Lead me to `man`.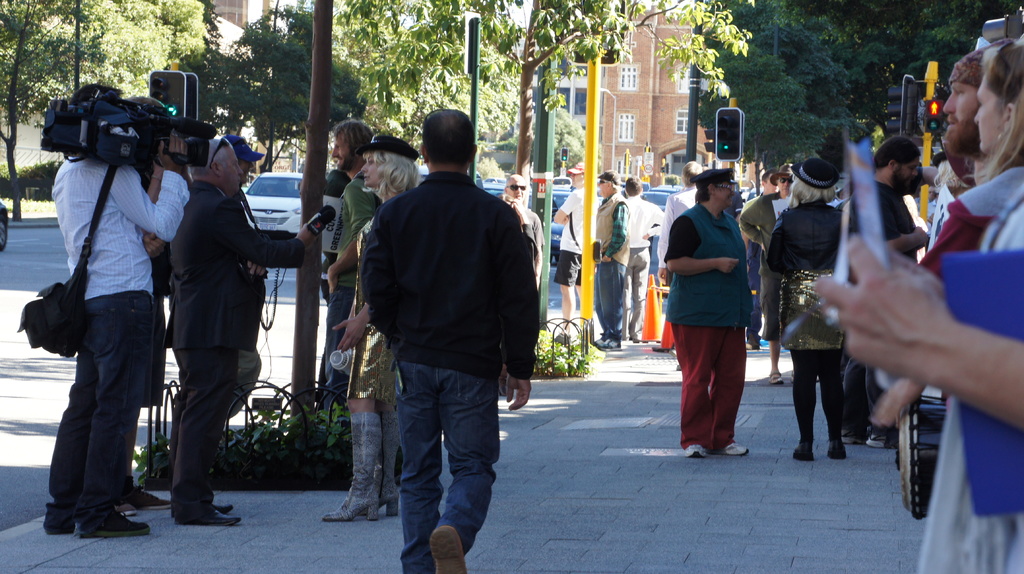
Lead to (x1=546, y1=167, x2=604, y2=341).
